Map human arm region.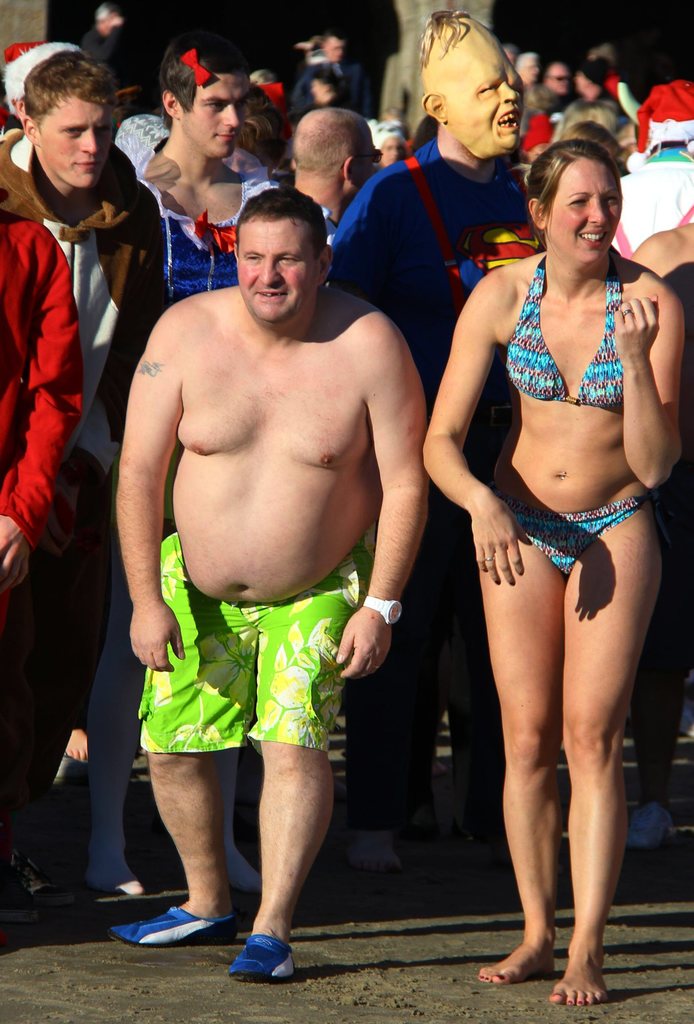
Mapped to rect(114, 309, 184, 676).
